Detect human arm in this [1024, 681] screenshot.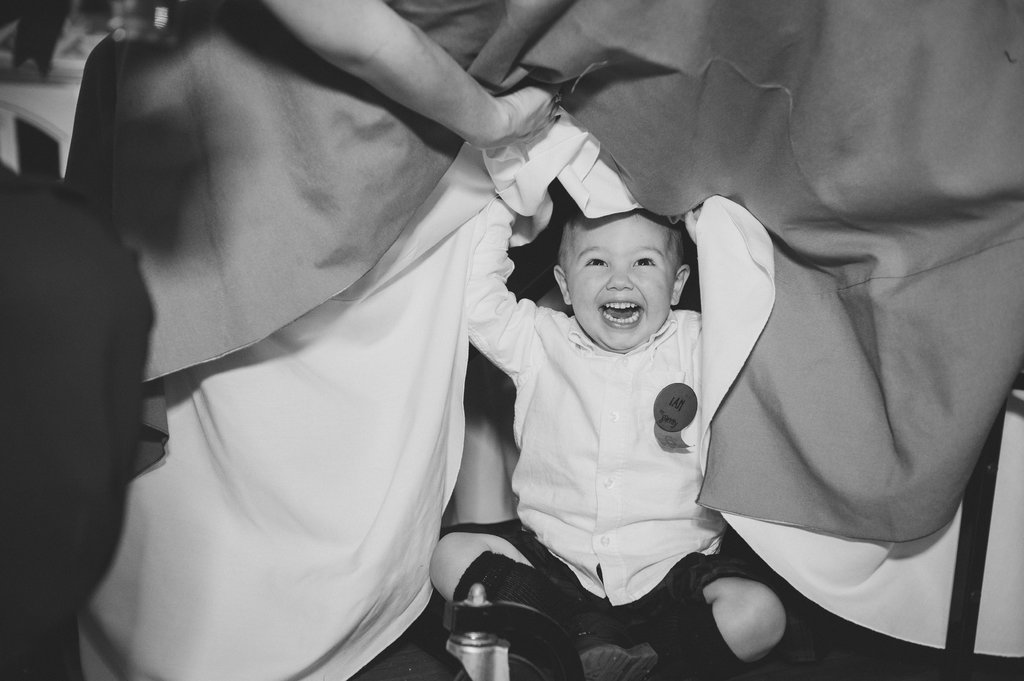
Detection: [left=676, top=182, right=756, bottom=399].
